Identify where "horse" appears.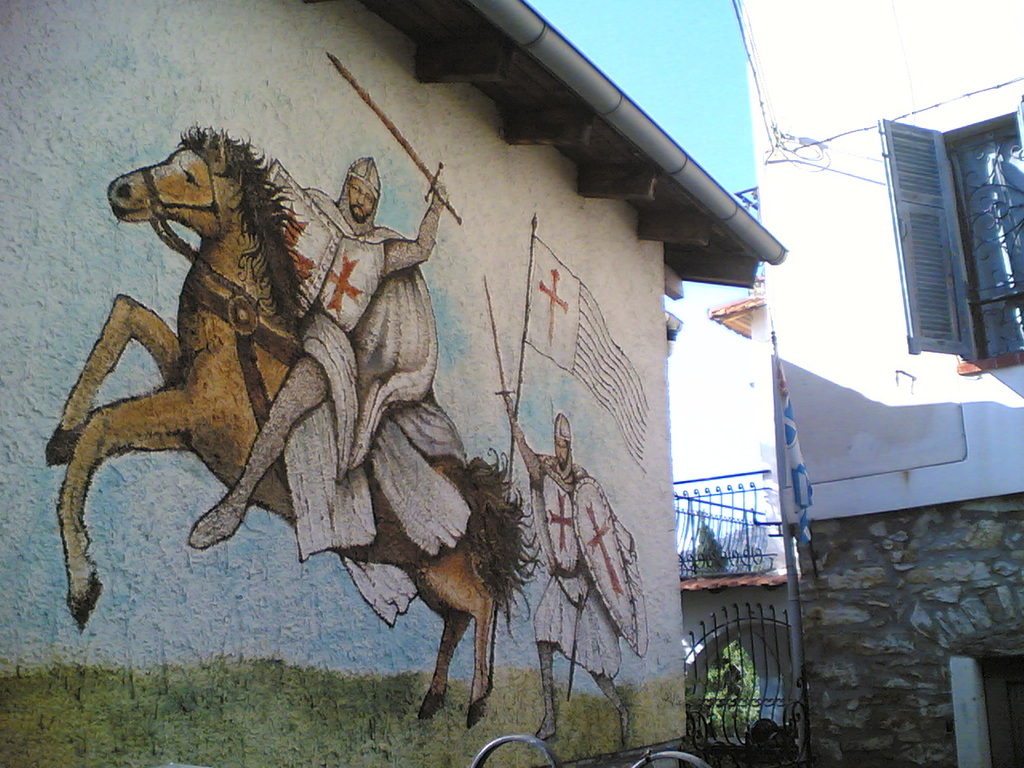
Appears at x1=45, y1=124, x2=549, y2=730.
